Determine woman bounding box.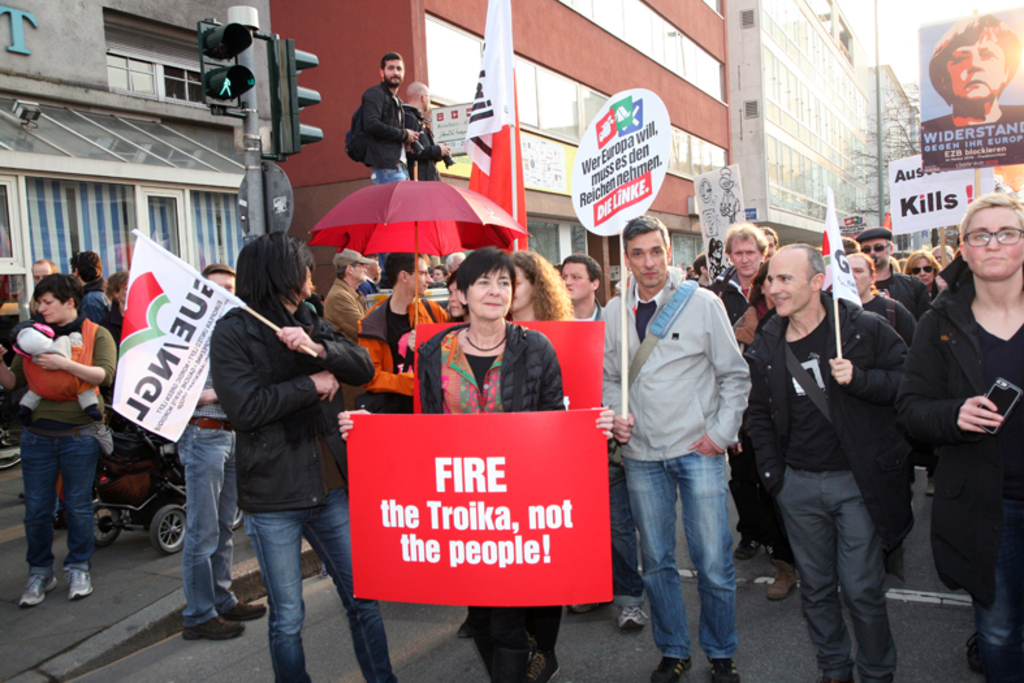
Determined: (left=900, top=241, right=946, bottom=302).
